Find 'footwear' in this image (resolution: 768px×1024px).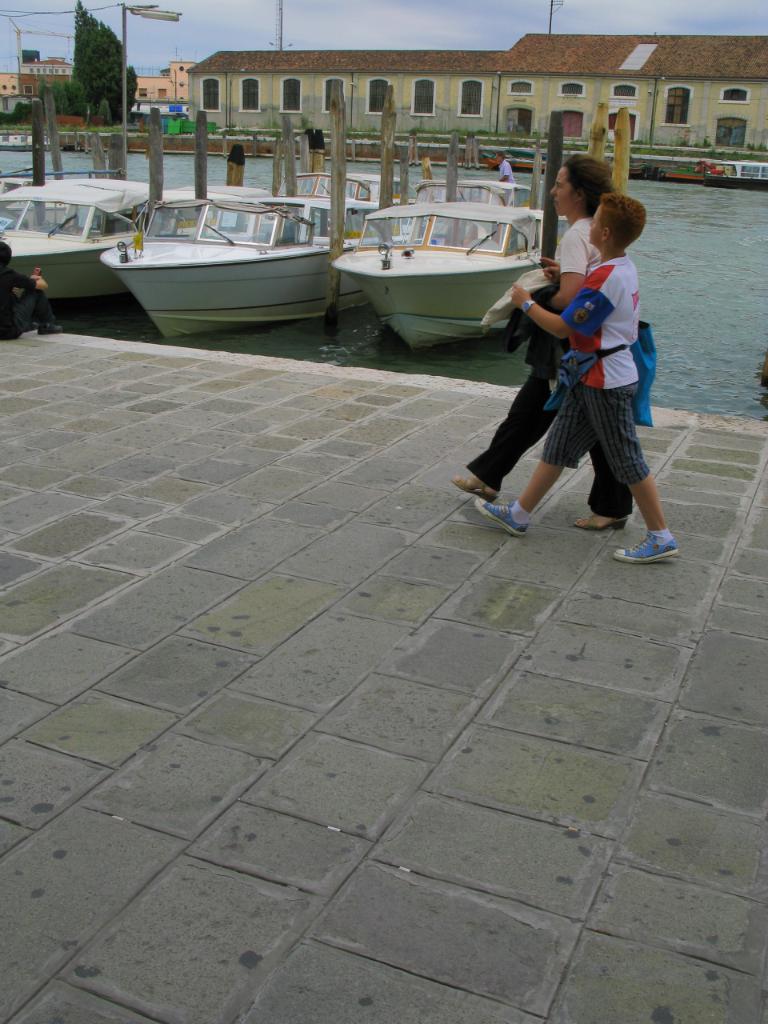
l=471, t=502, r=526, b=547.
